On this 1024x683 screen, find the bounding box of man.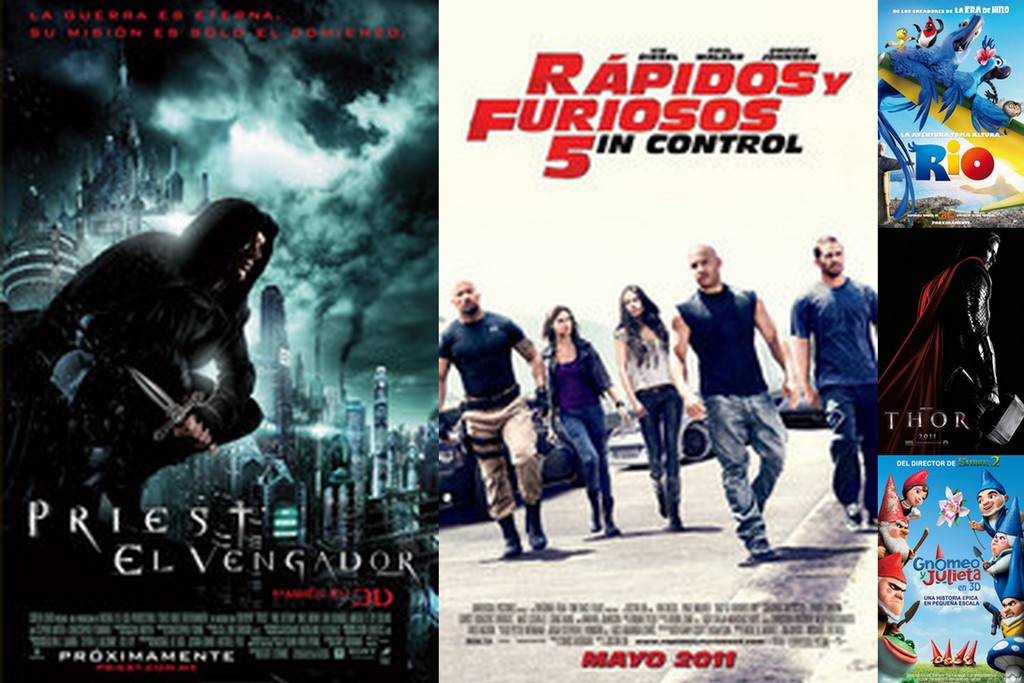
Bounding box: {"left": 884, "top": 231, "right": 1004, "bottom": 450}.
